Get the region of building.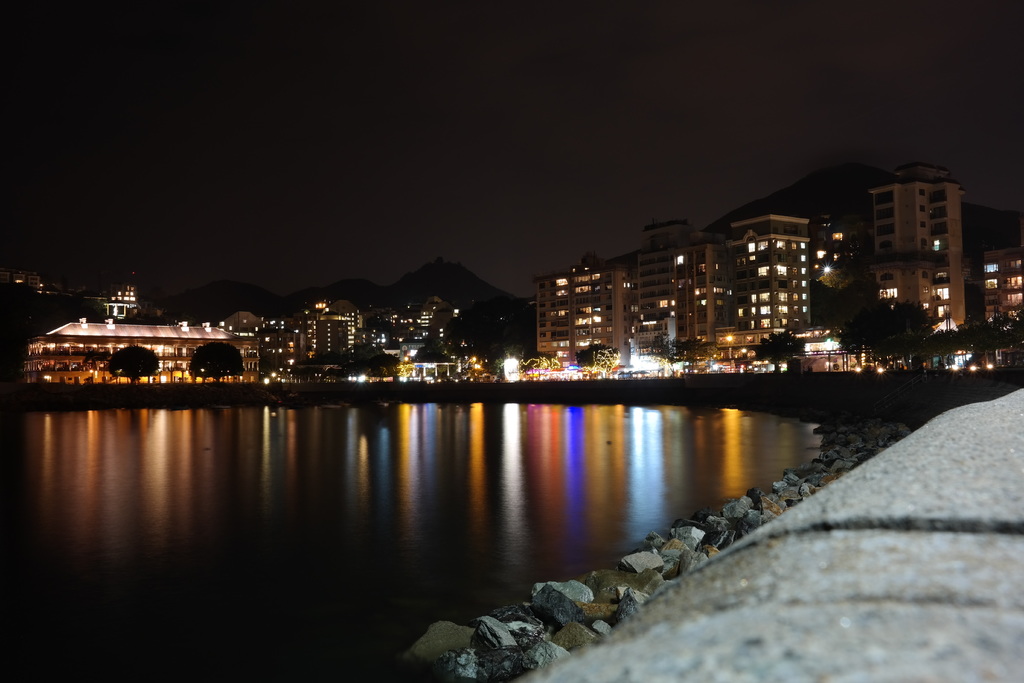
box=[869, 161, 966, 333].
